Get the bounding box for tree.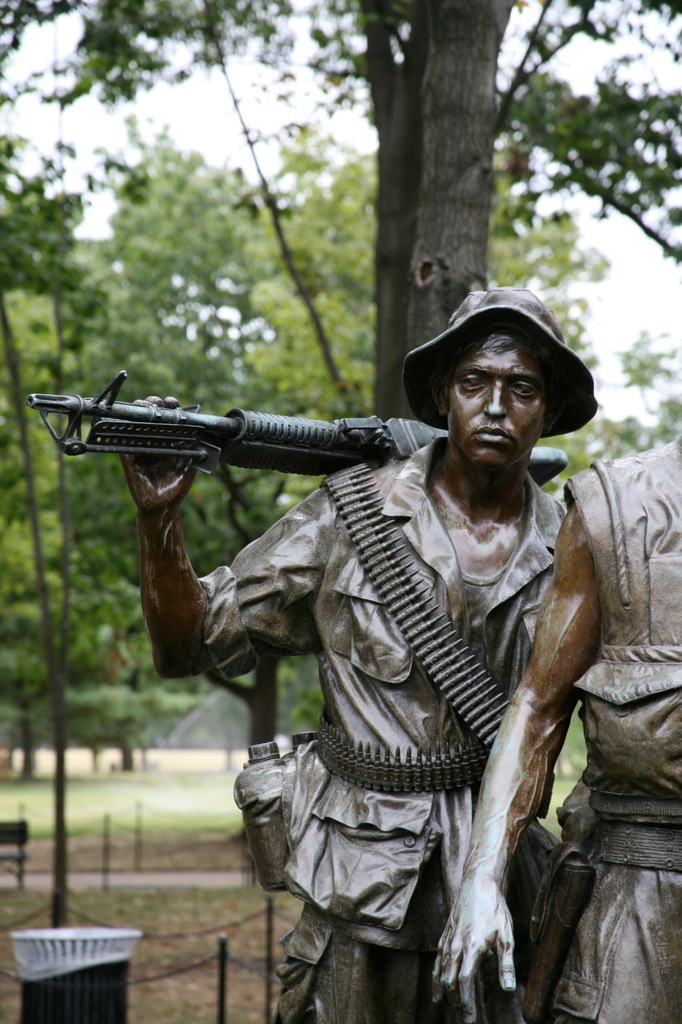
x1=0 y1=123 x2=141 y2=666.
